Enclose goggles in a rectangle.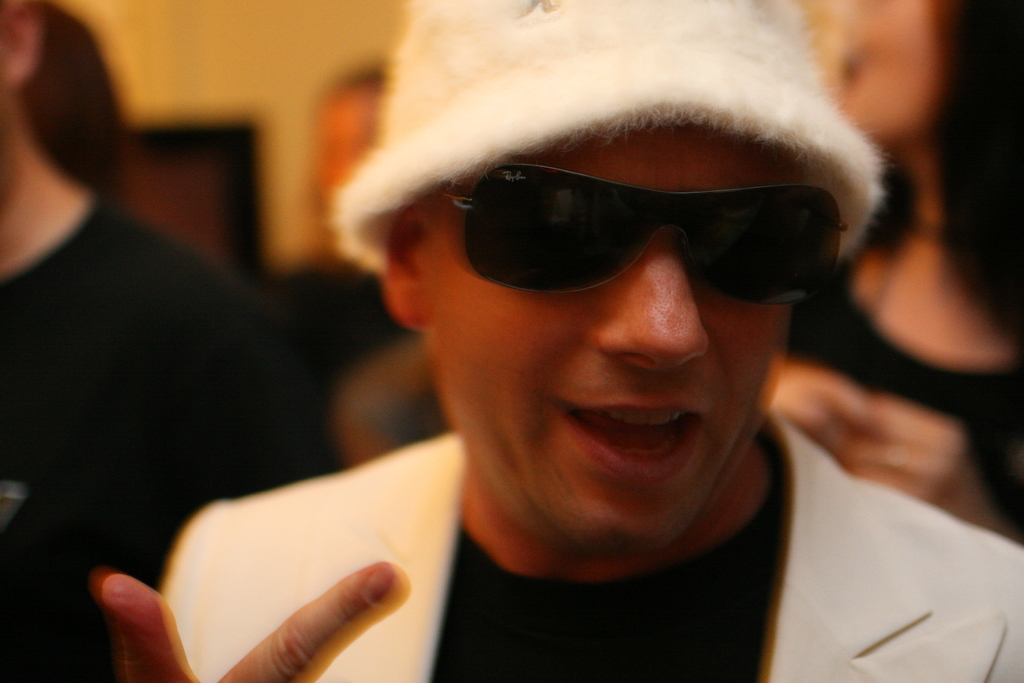
[430, 160, 868, 308].
